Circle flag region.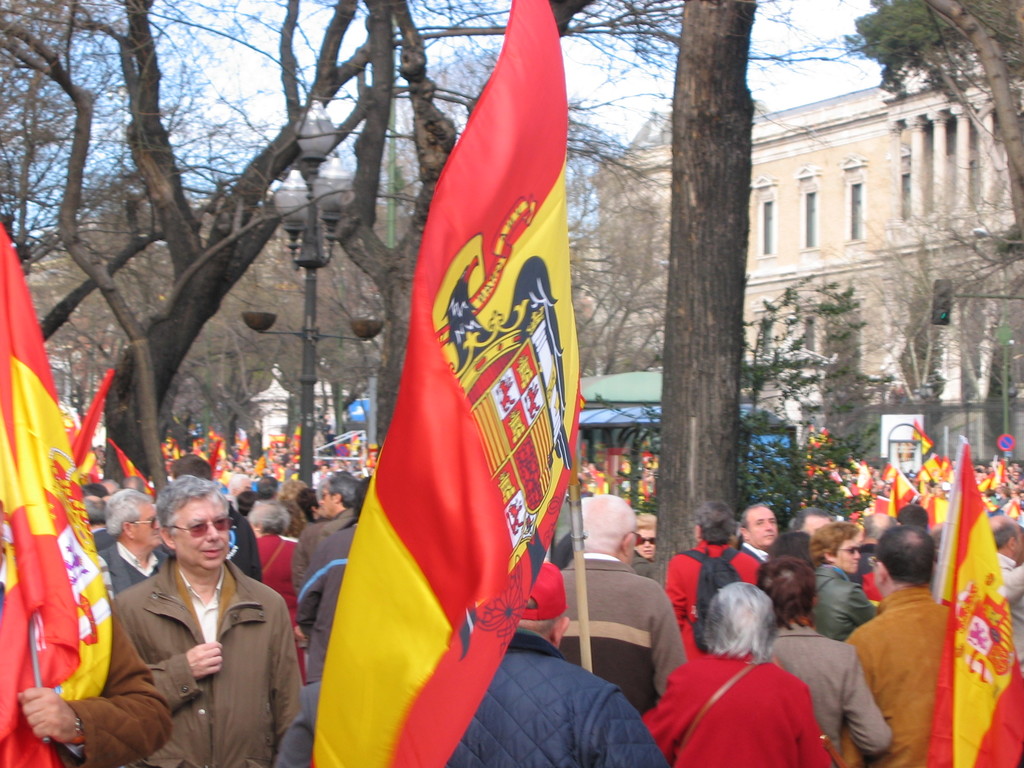
Region: <region>211, 451, 227, 471</region>.
